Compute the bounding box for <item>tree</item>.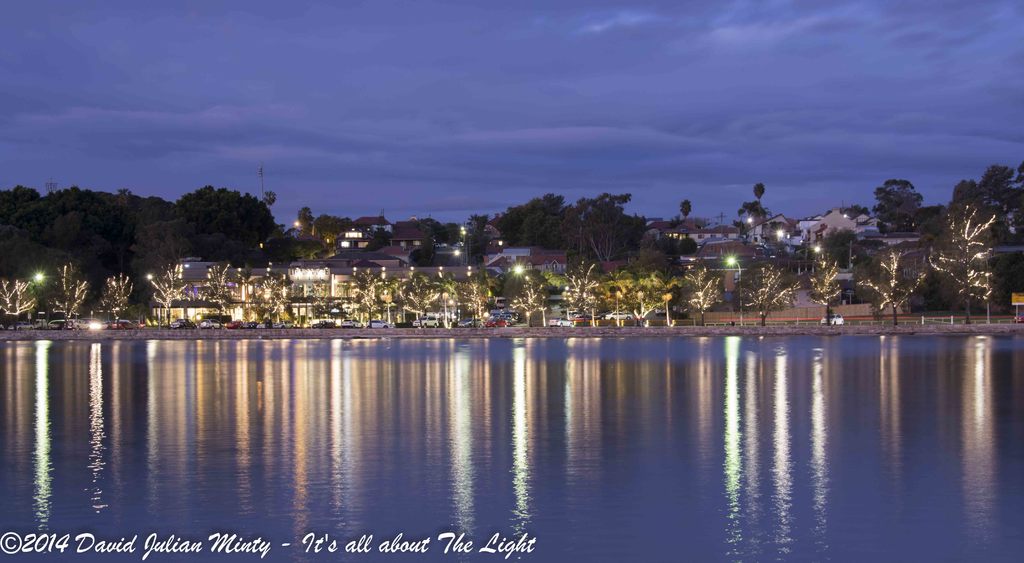
x1=675, y1=267, x2=726, y2=328.
